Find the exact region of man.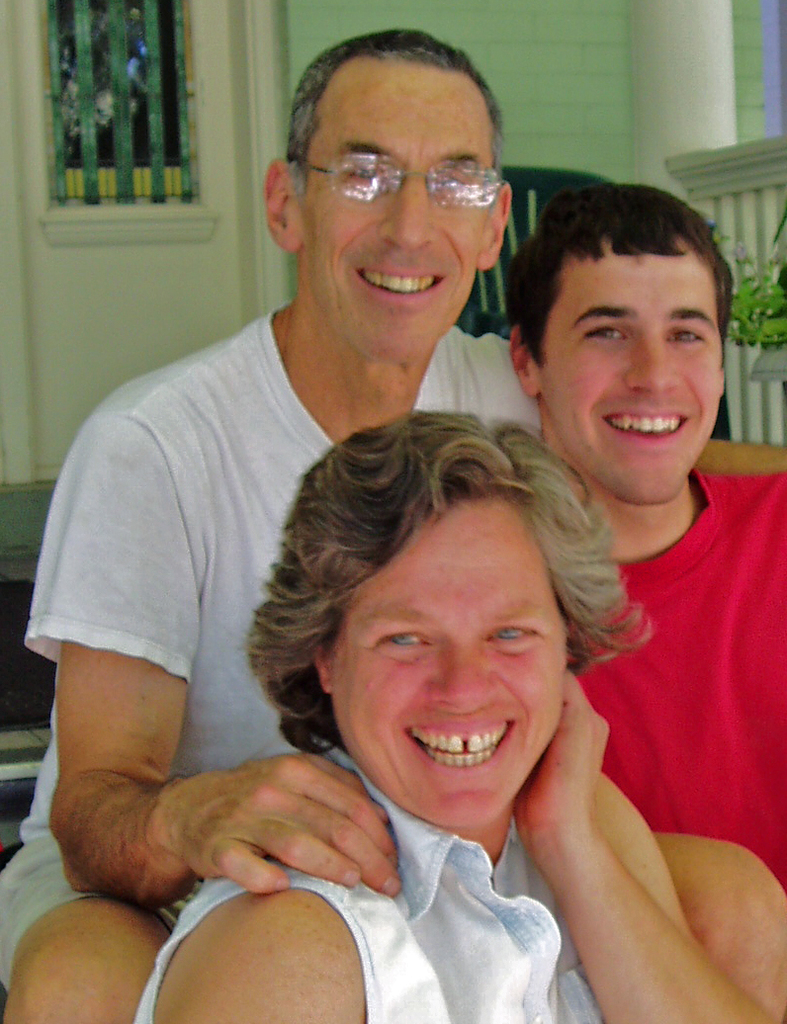
Exact region: left=496, top=158, right=784, bottom=893.
